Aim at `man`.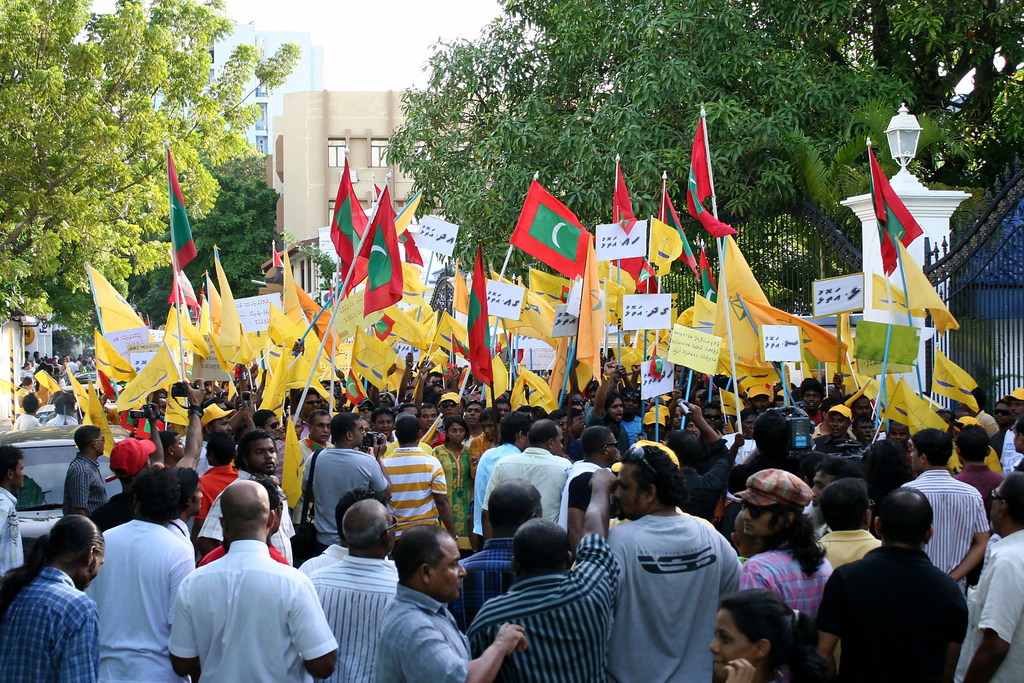
Aimed at bbox(598, 441, 745, 682).
